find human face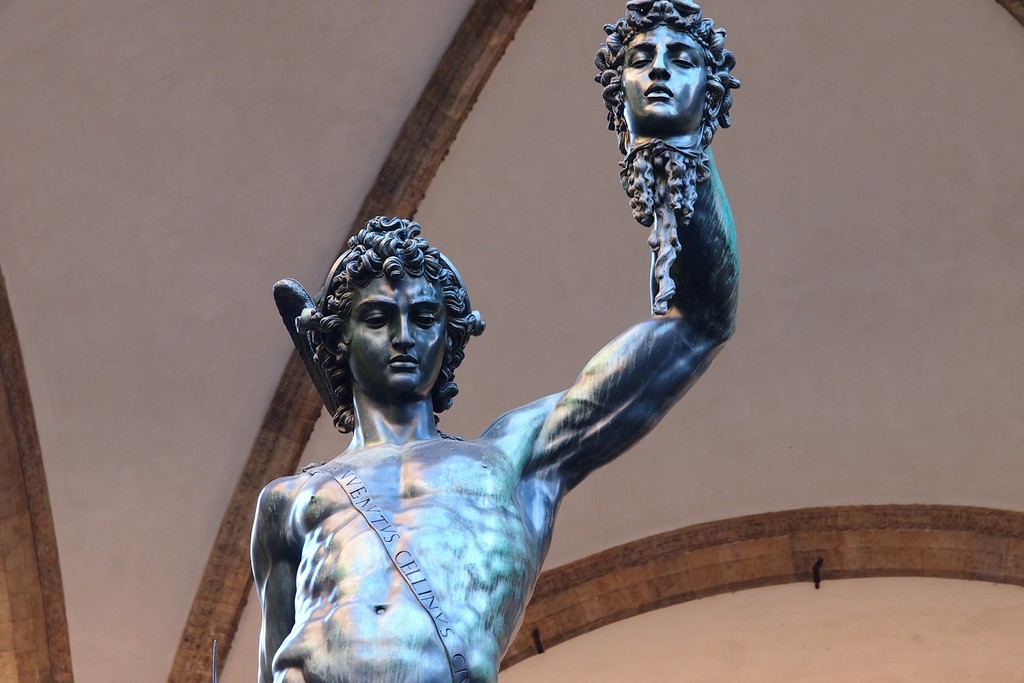
detection(620, 20, 705, 130)
